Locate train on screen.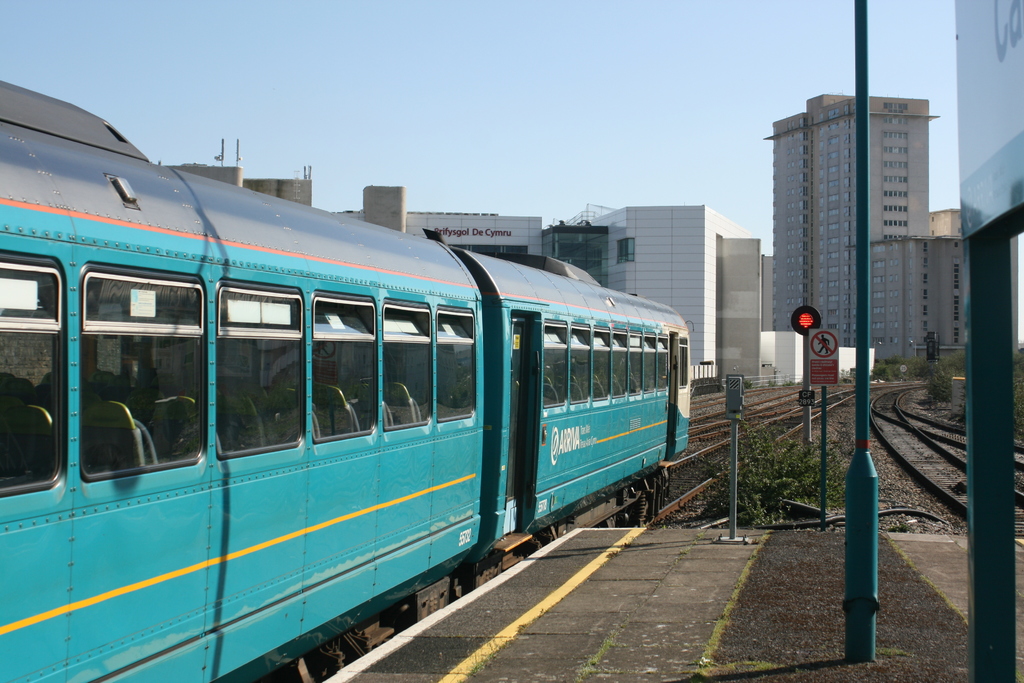
On screen at 0:73:693:682.
